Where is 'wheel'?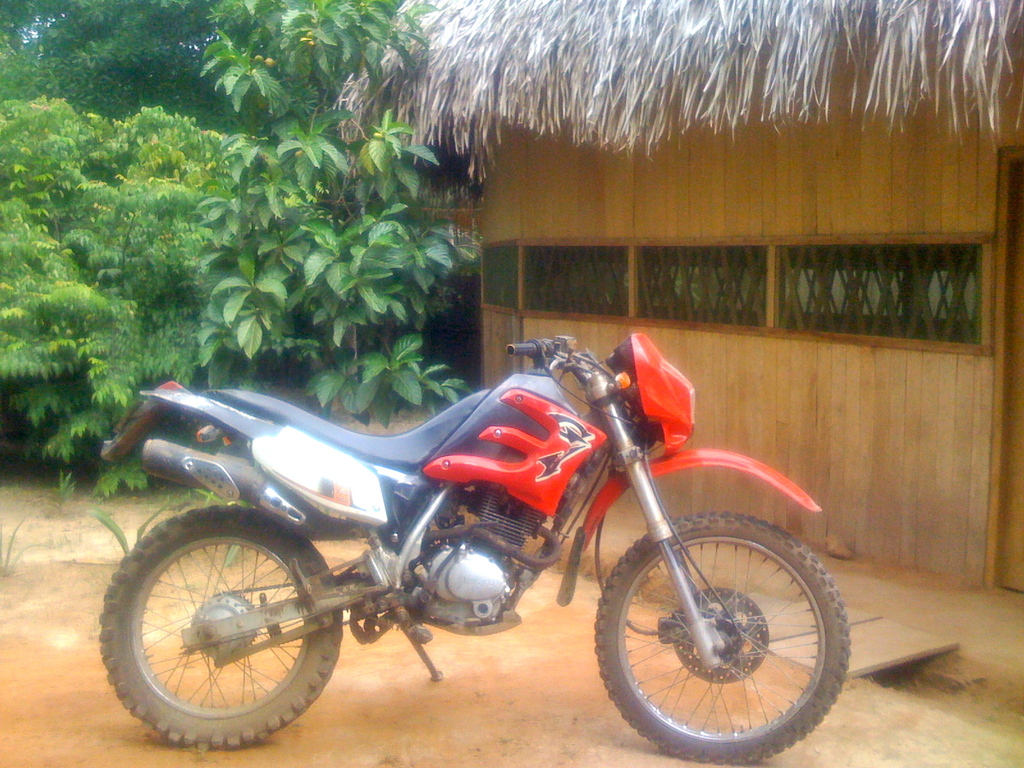
(97,509,341,748).
